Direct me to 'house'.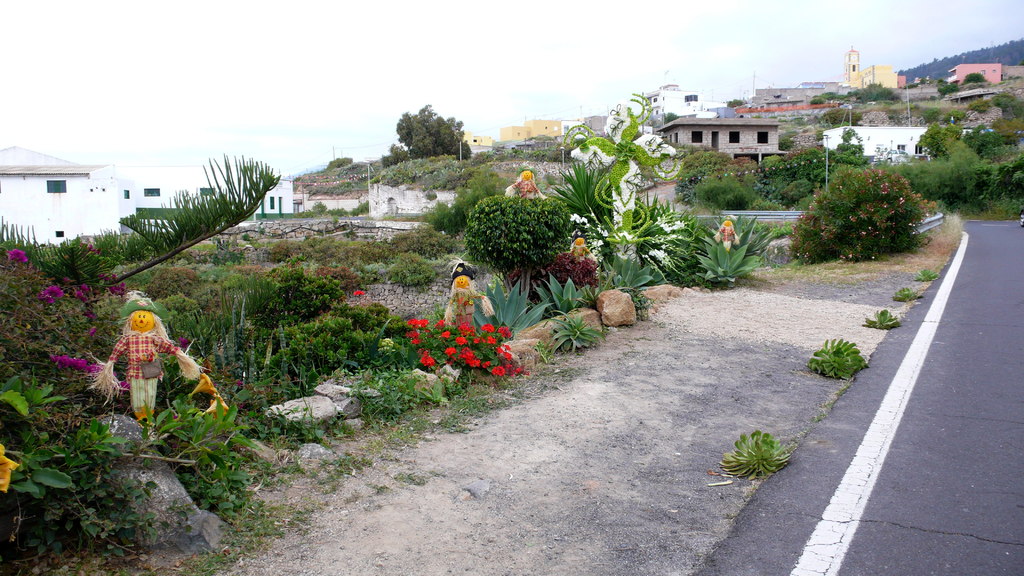
Direction: left=645, top=79, right=717, bottom=125.
